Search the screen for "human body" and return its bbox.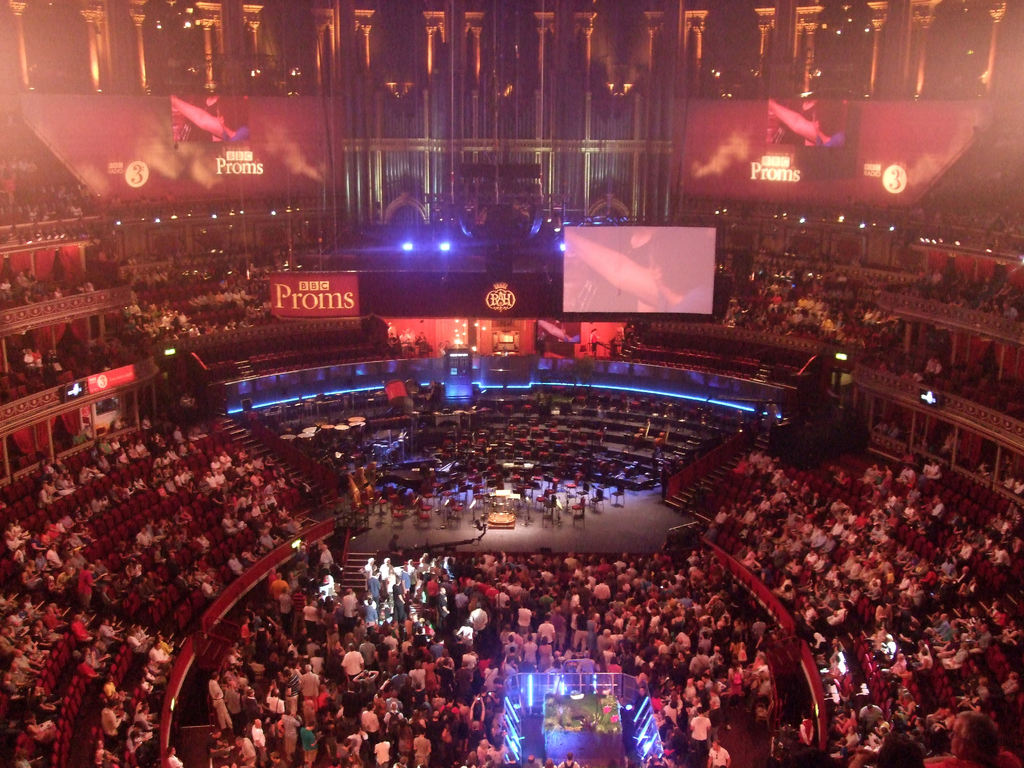
Found: [922, 347, 944, 374].
